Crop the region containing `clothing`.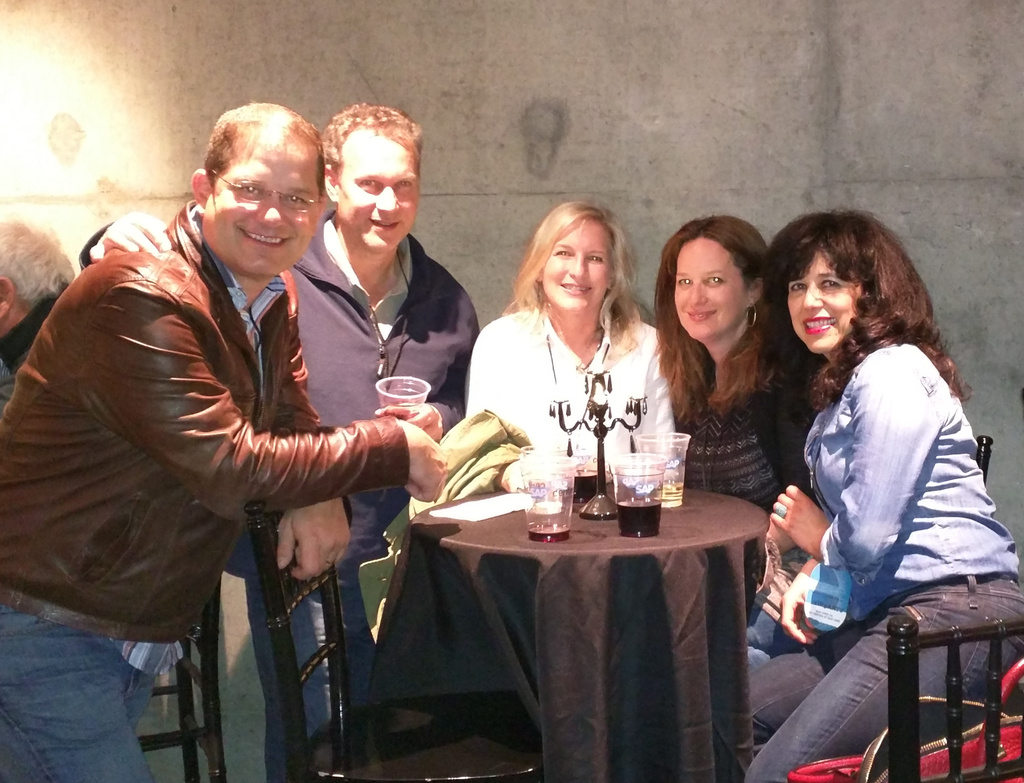
Crop region: [675, 341, 817, 675].
